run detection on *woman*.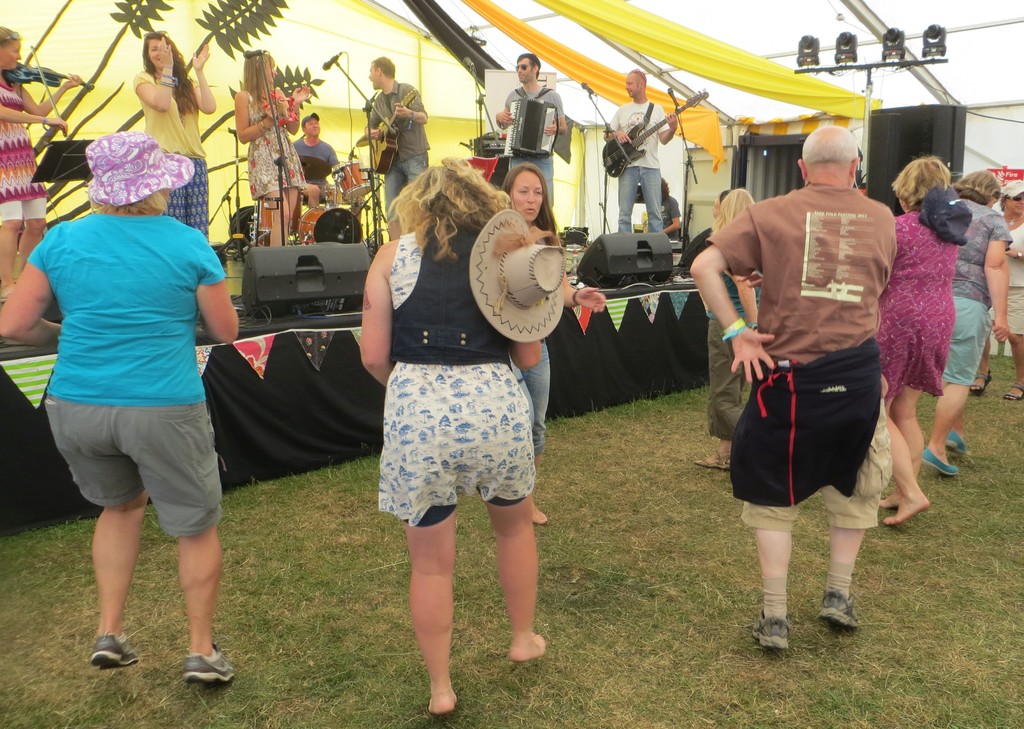
Result: (left=355, top=154, right=550, bottom=707).
